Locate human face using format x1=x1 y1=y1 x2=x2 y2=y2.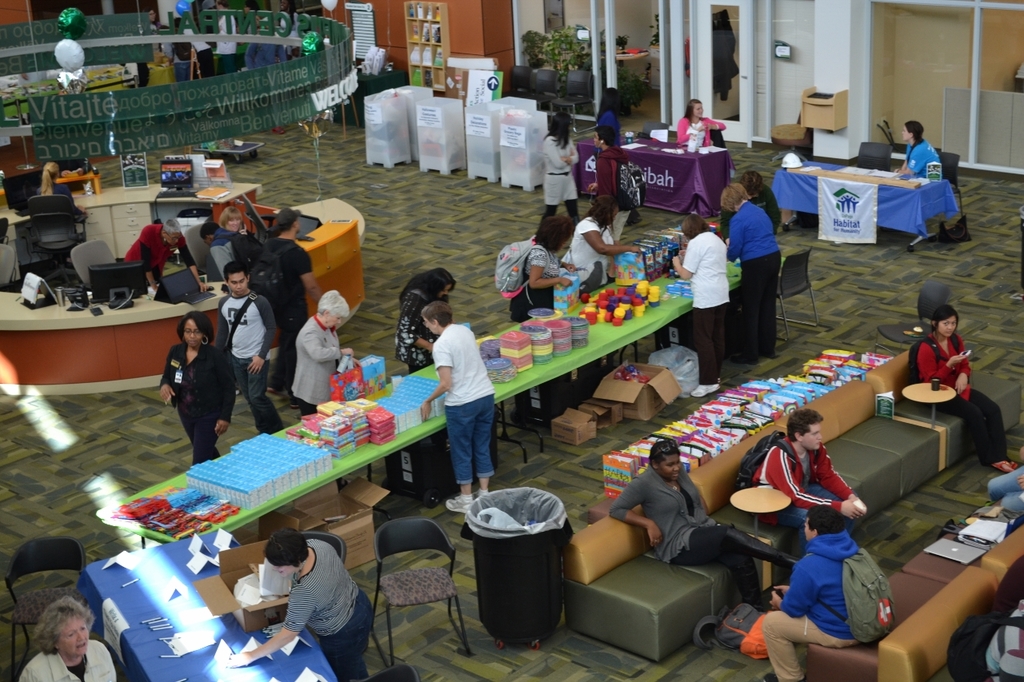
x1=440 y1=282 x2=450 y2=298.
